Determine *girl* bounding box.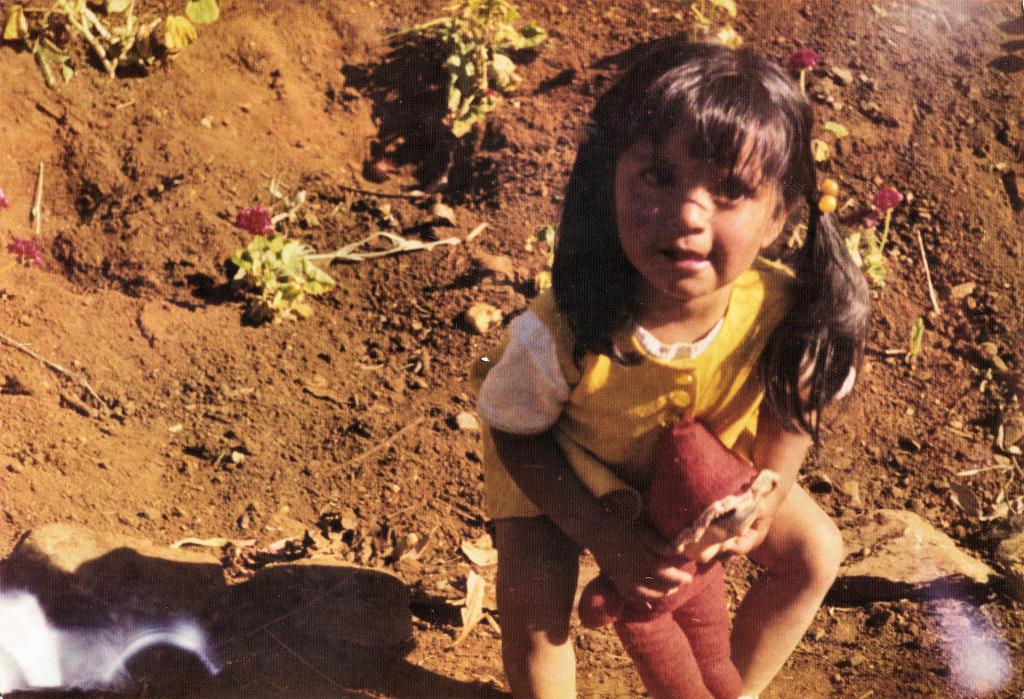
Determined: 474, 33, 872, 698.
